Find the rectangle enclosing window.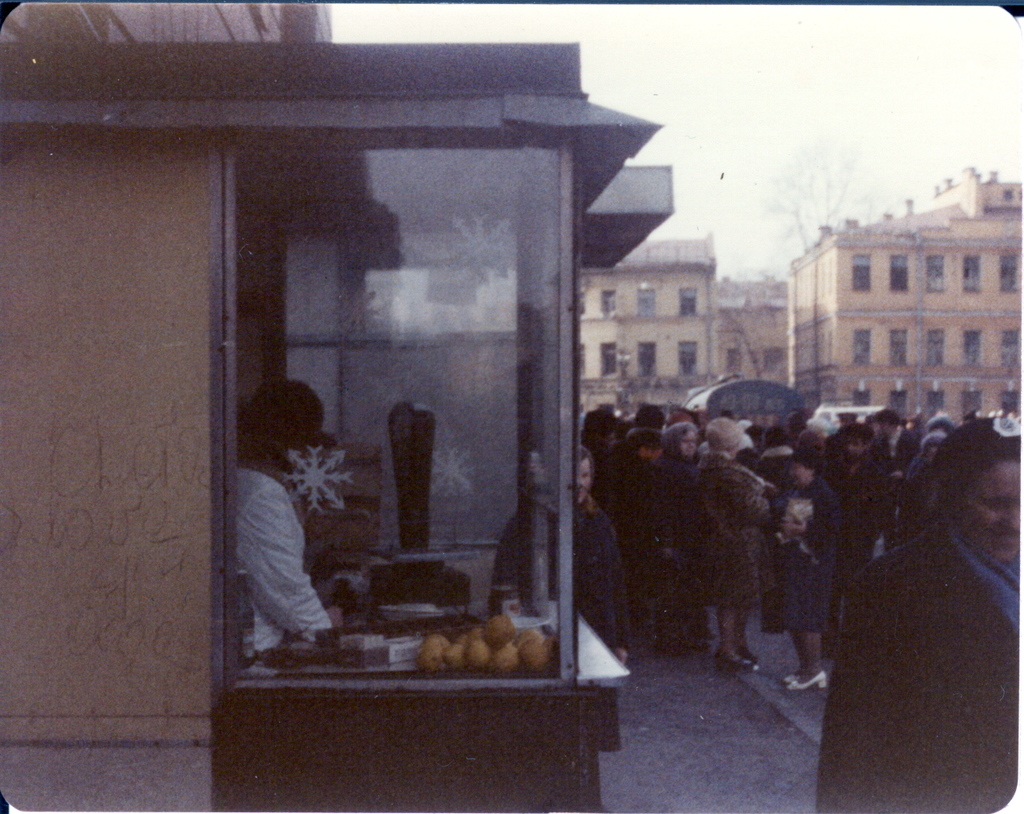
(850,388,871,406).
